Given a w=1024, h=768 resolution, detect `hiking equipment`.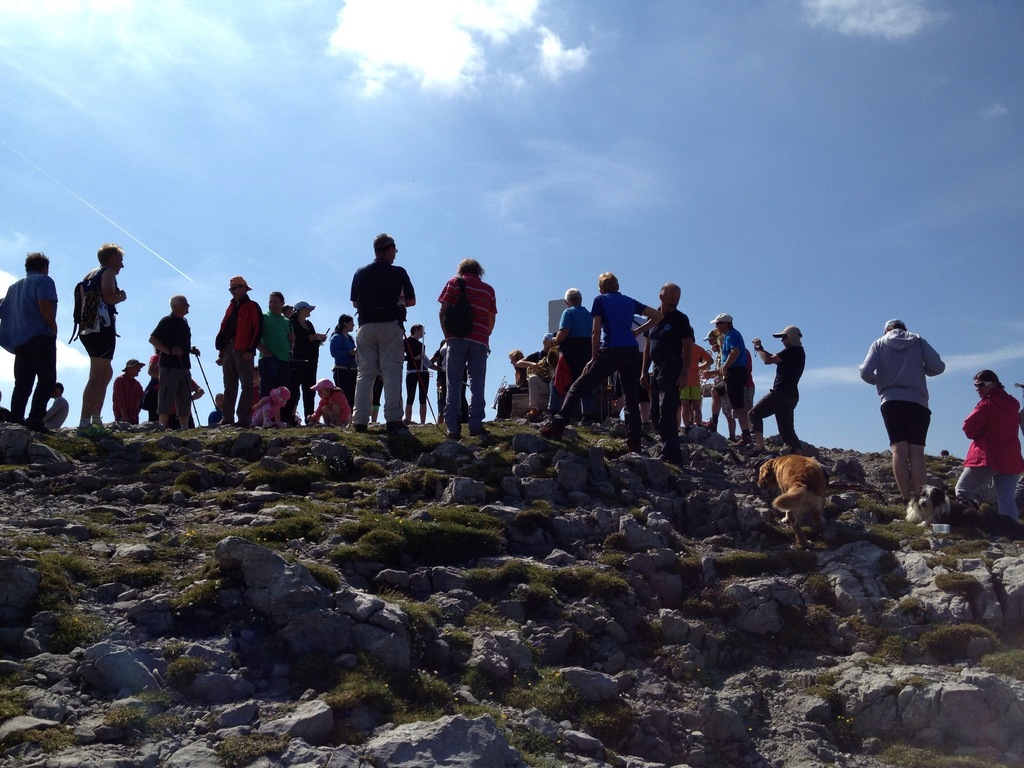
(x1=402, y1=321, x2=442, y2=428).
